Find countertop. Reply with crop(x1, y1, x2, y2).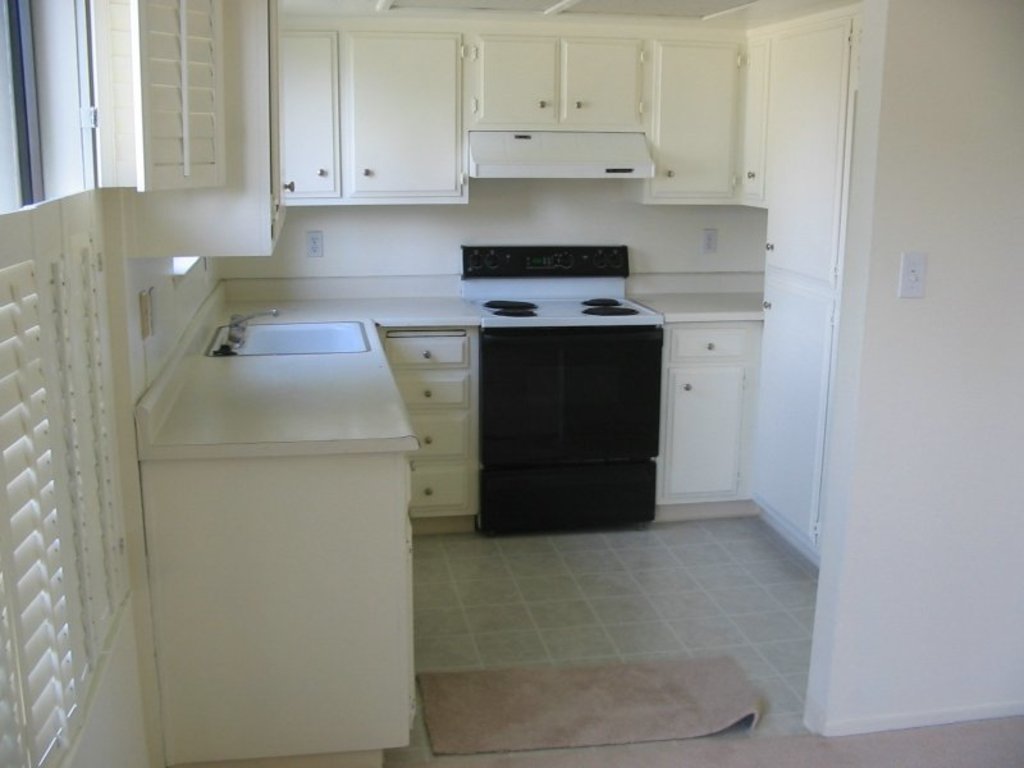
crop(137, 289, 767, 457).
